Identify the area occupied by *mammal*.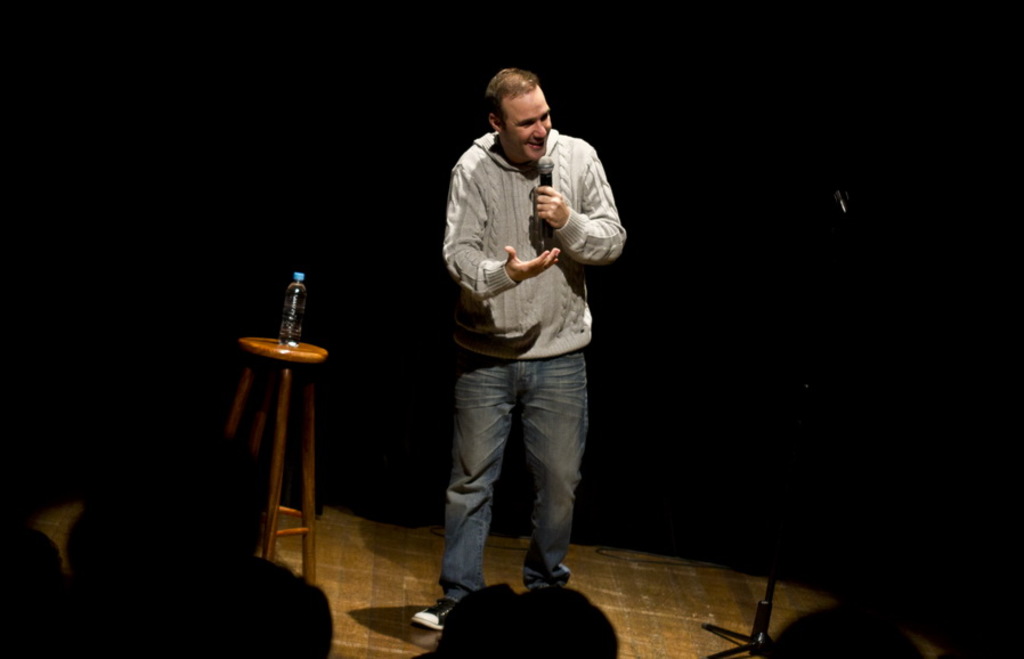
Area: select_region(416, 97, 599, 569).
